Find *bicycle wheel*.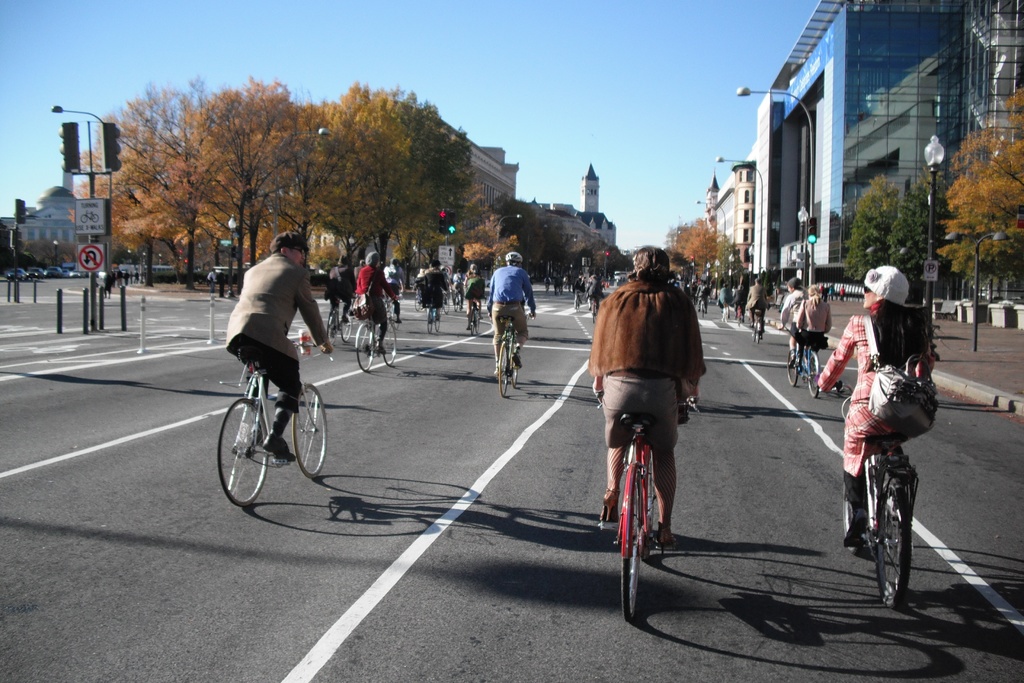
select_region(806, 354, 825, 397).
